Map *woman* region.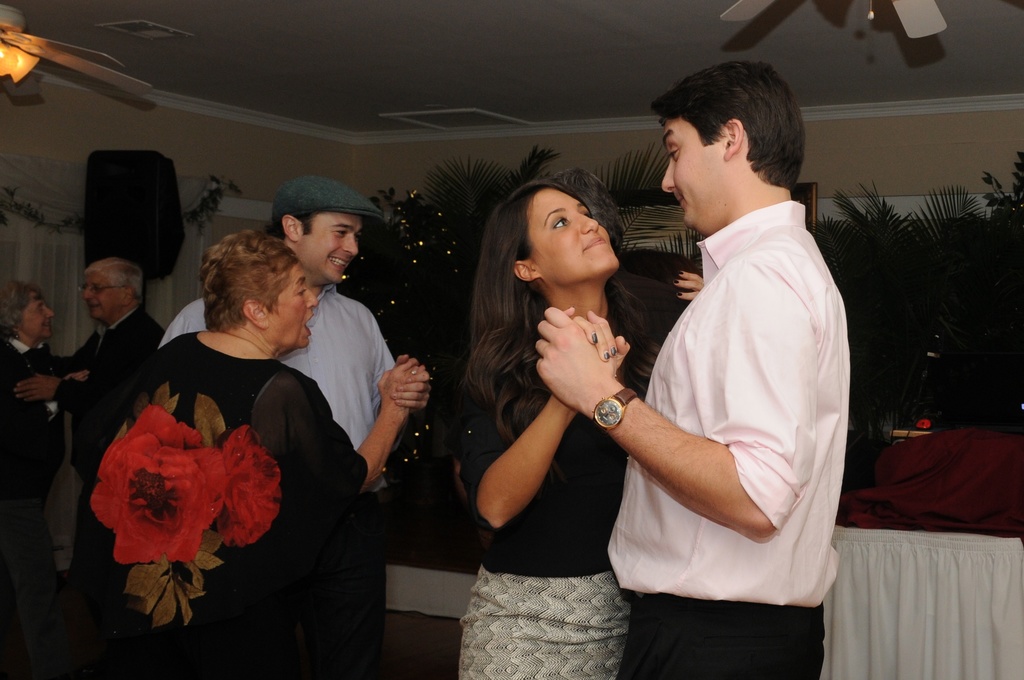
Mapped to 1, 278, 85, 679.
